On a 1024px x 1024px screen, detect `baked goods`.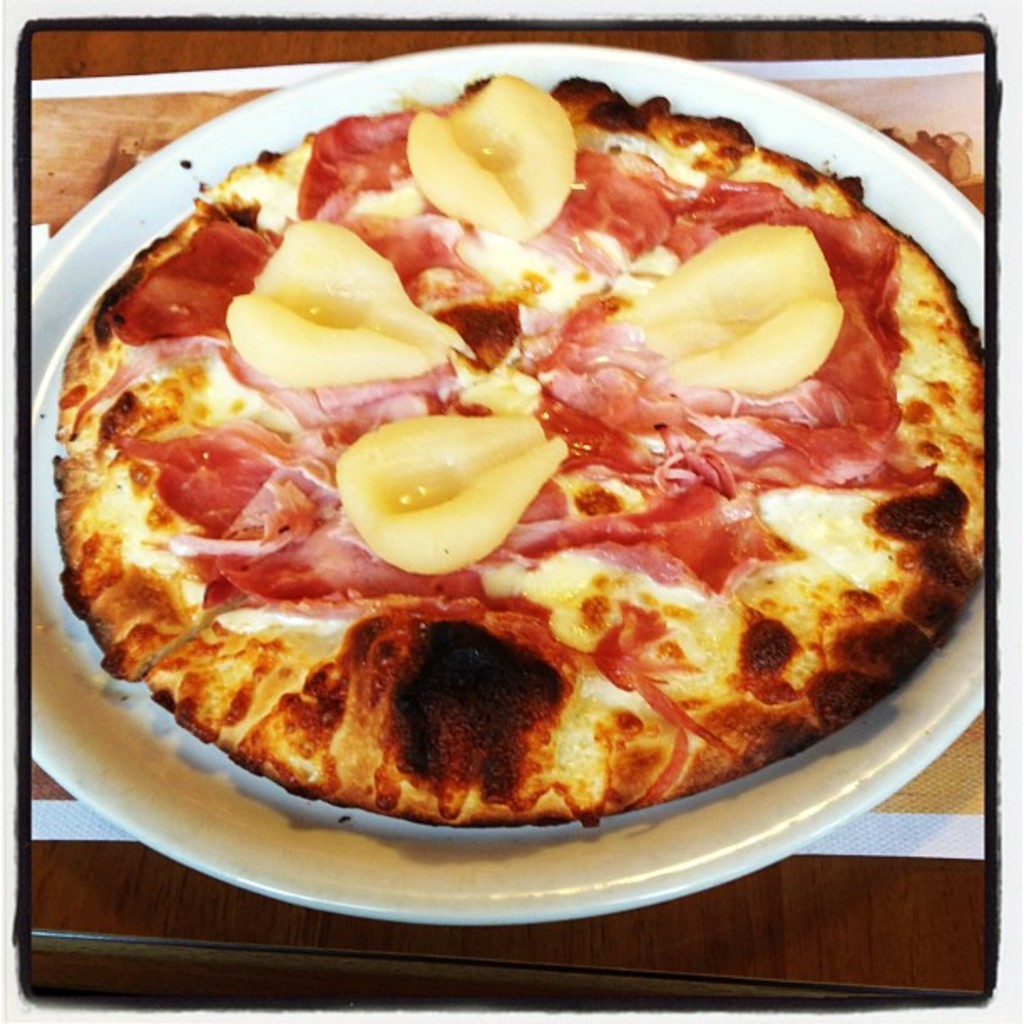
box(90, 110, 955, 776).
